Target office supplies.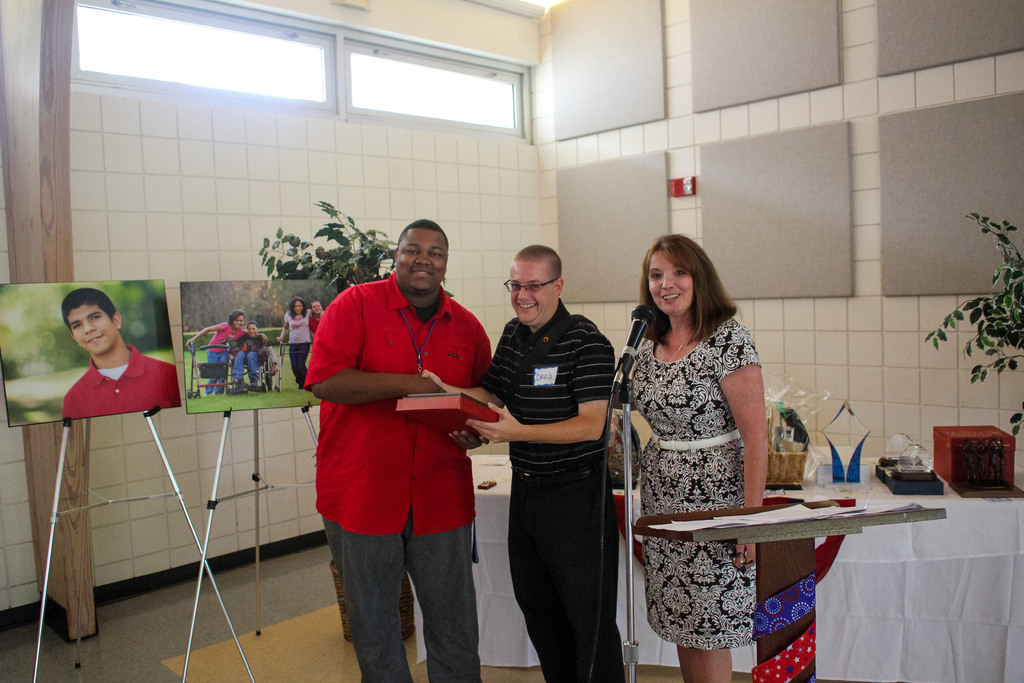
Target region: <box>756,415,808,489</box>.
